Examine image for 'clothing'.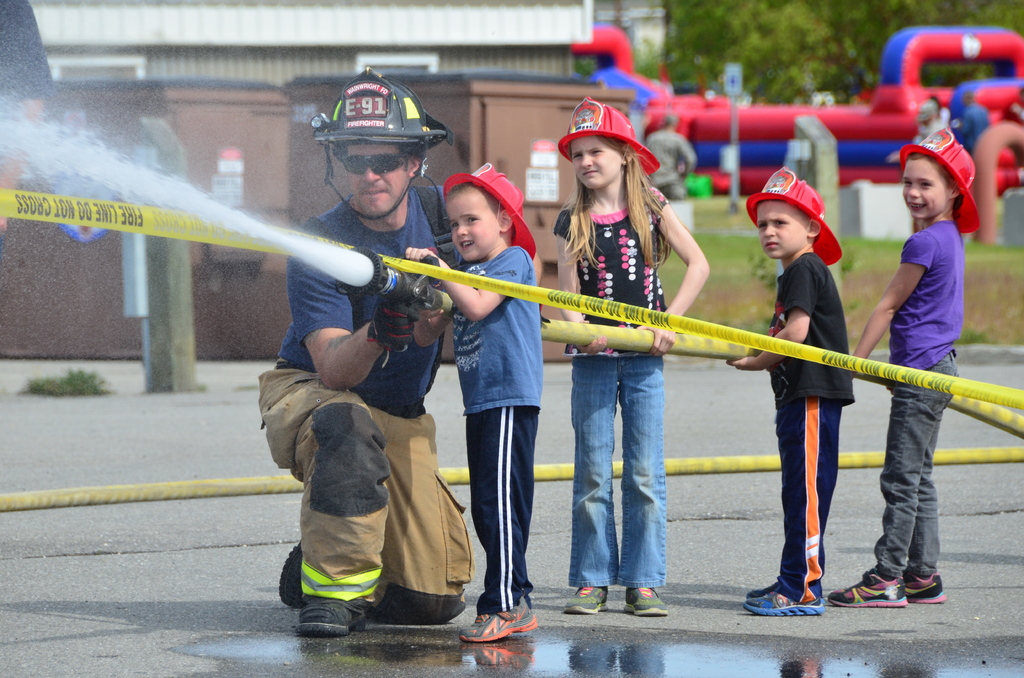
Examination result: left=260, top=188, right=473, bottom=621.
